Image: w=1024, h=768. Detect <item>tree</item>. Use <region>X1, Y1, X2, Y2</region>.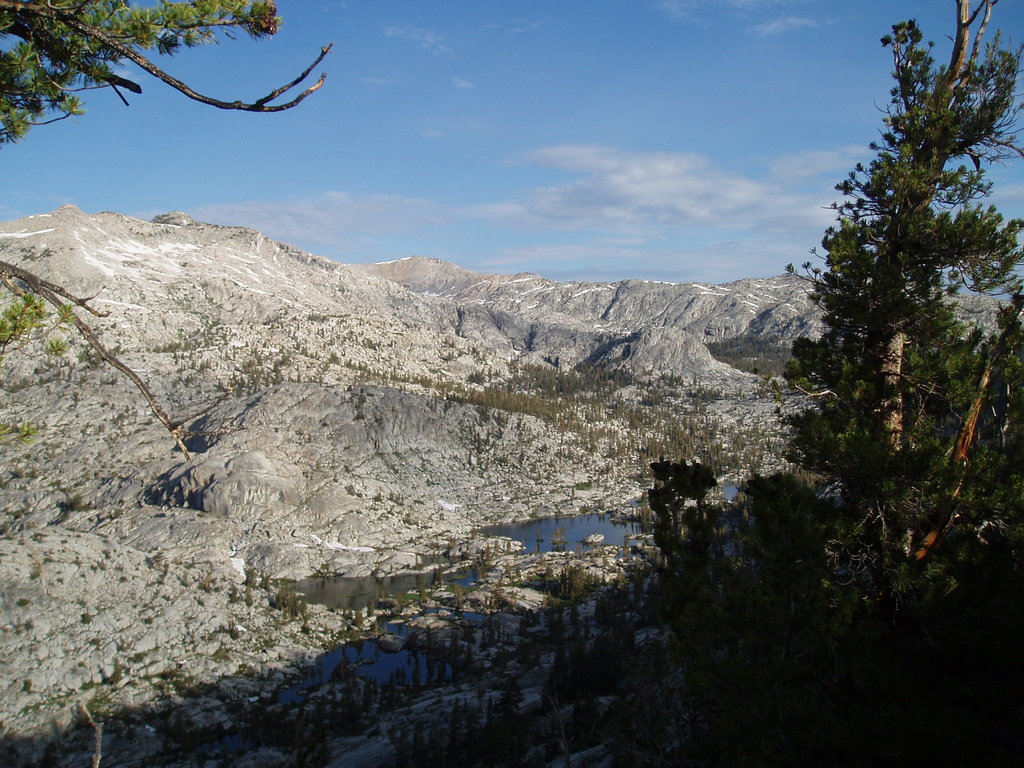
<region>737, 473, 835, 573</region>.
